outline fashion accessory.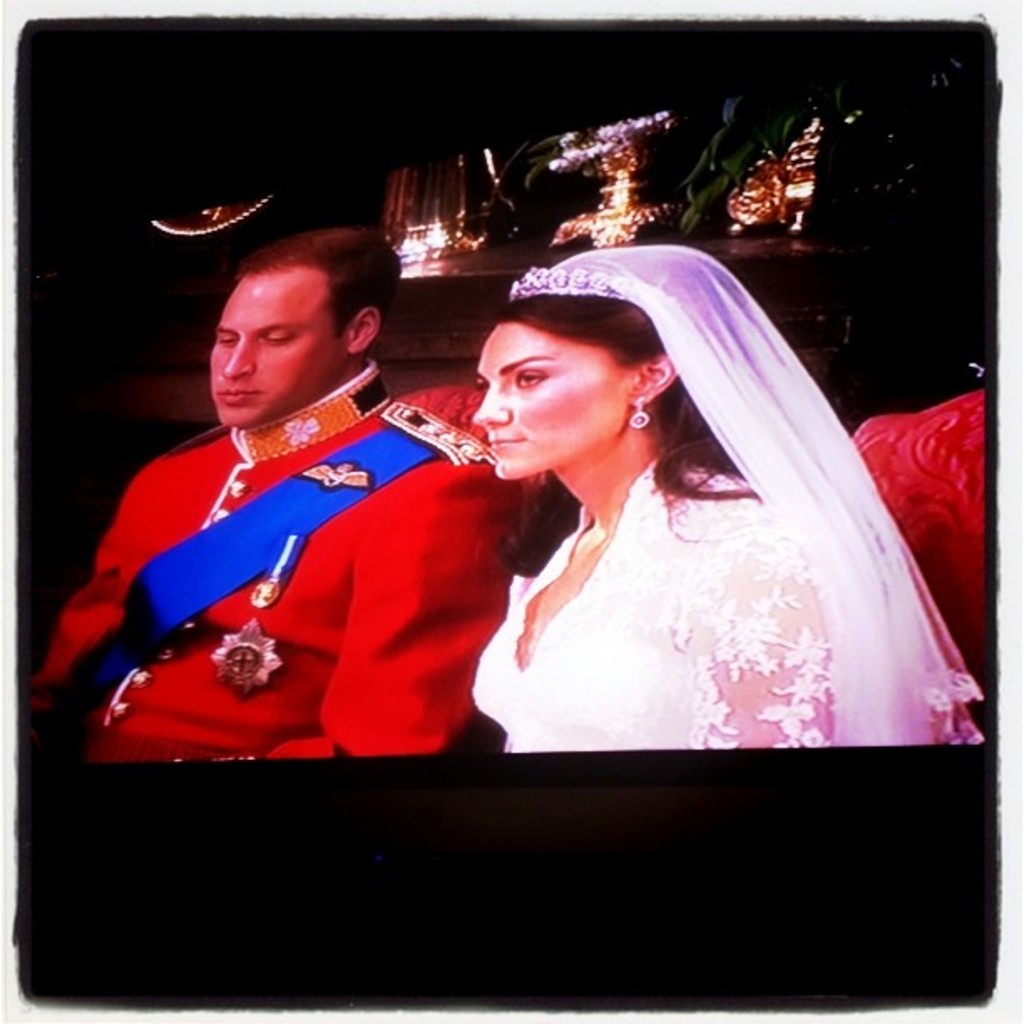
Outline: 502:271:639:301.
